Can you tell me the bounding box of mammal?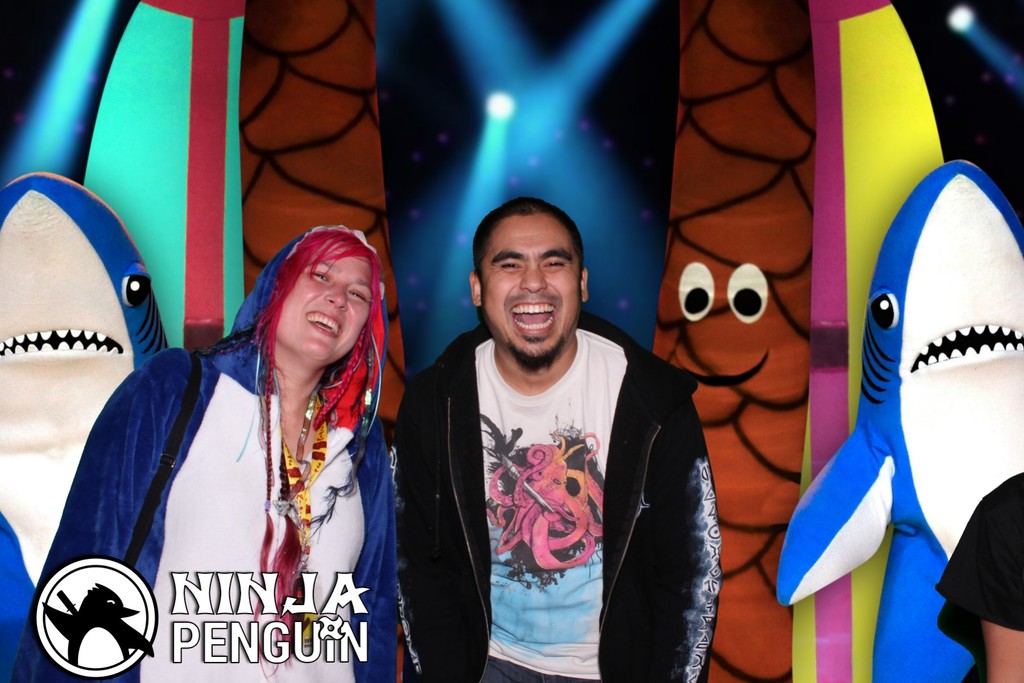
384/198/721/682.
